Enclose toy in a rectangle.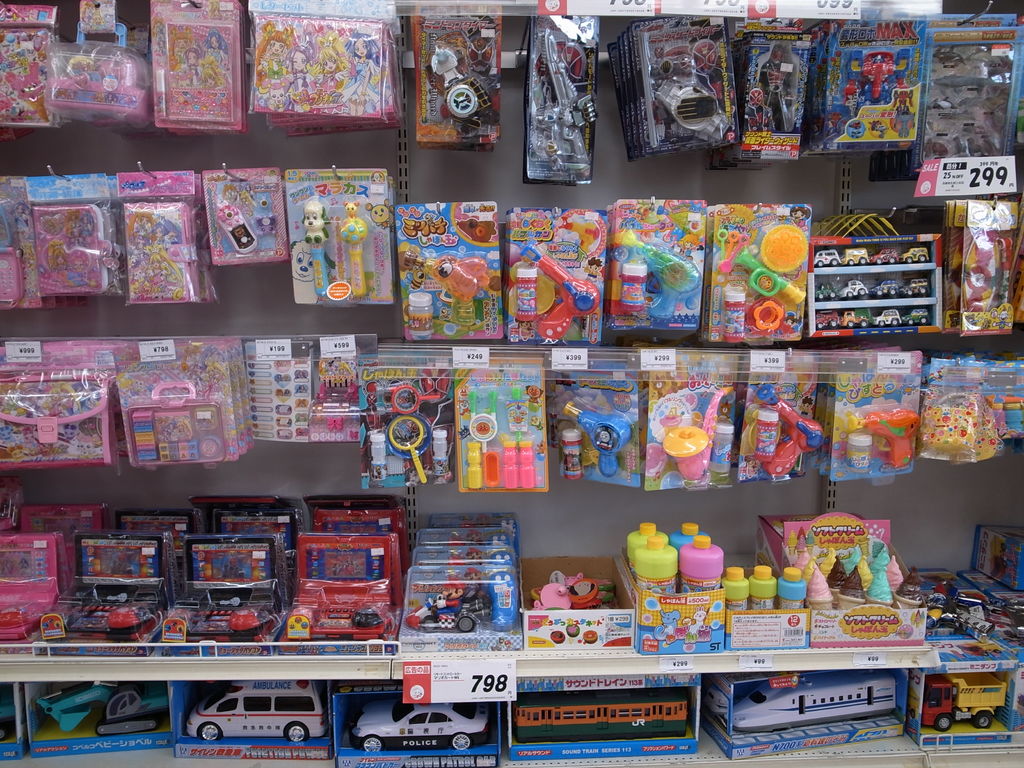
bbox=(965, 45, 1009, 68).
